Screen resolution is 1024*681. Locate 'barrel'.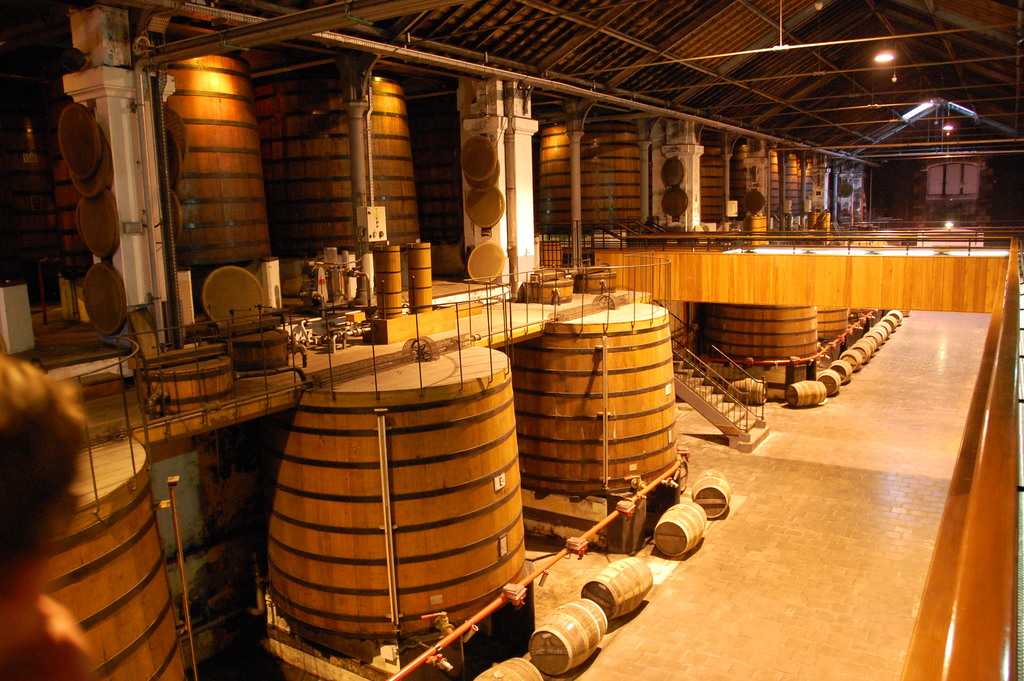
(left=529, top=598, right=609, bottom=678).
